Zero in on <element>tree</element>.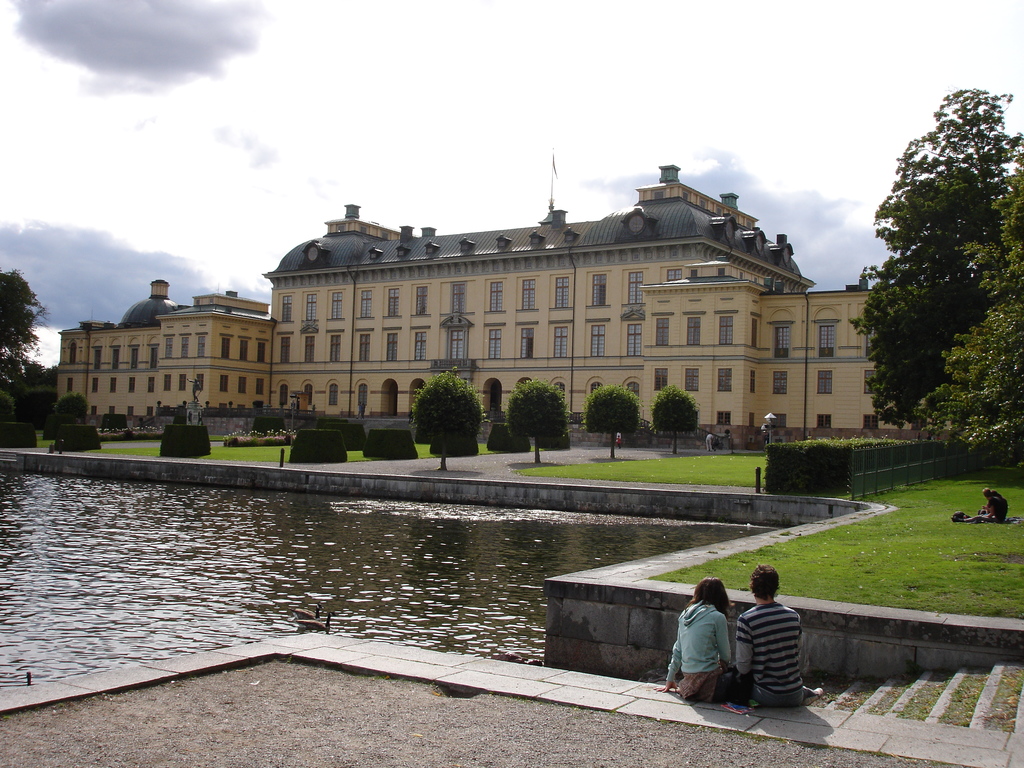
Zeroed in: 504,378,572,463.
